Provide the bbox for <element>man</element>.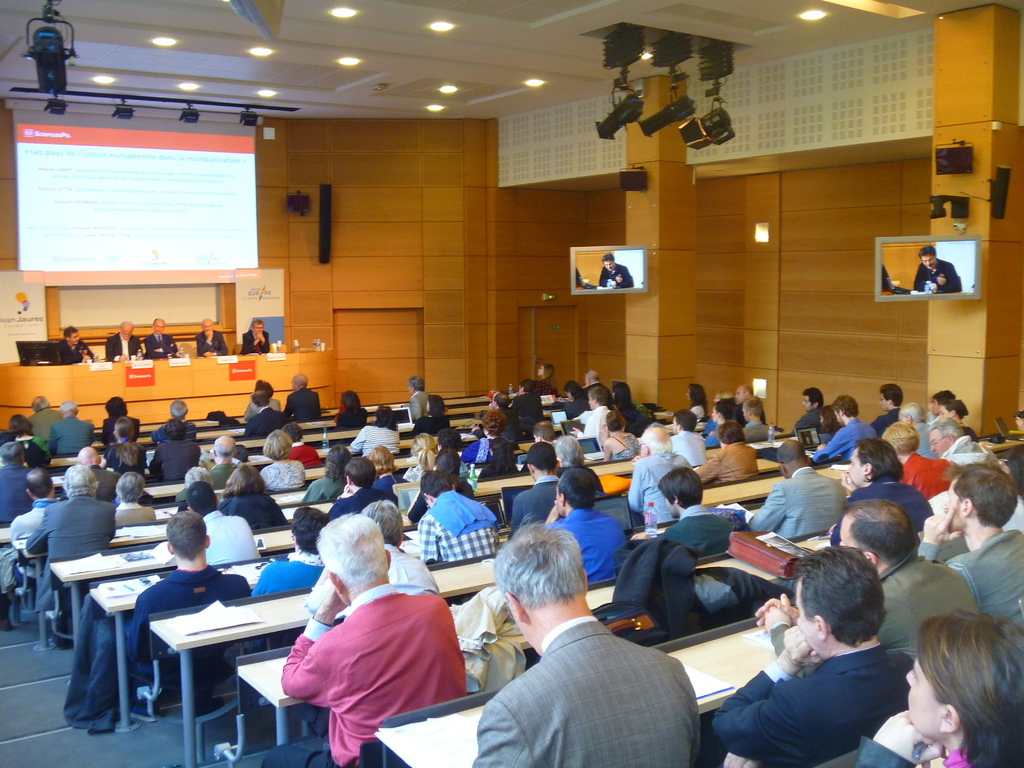
region(306, 498, 439, 616).
